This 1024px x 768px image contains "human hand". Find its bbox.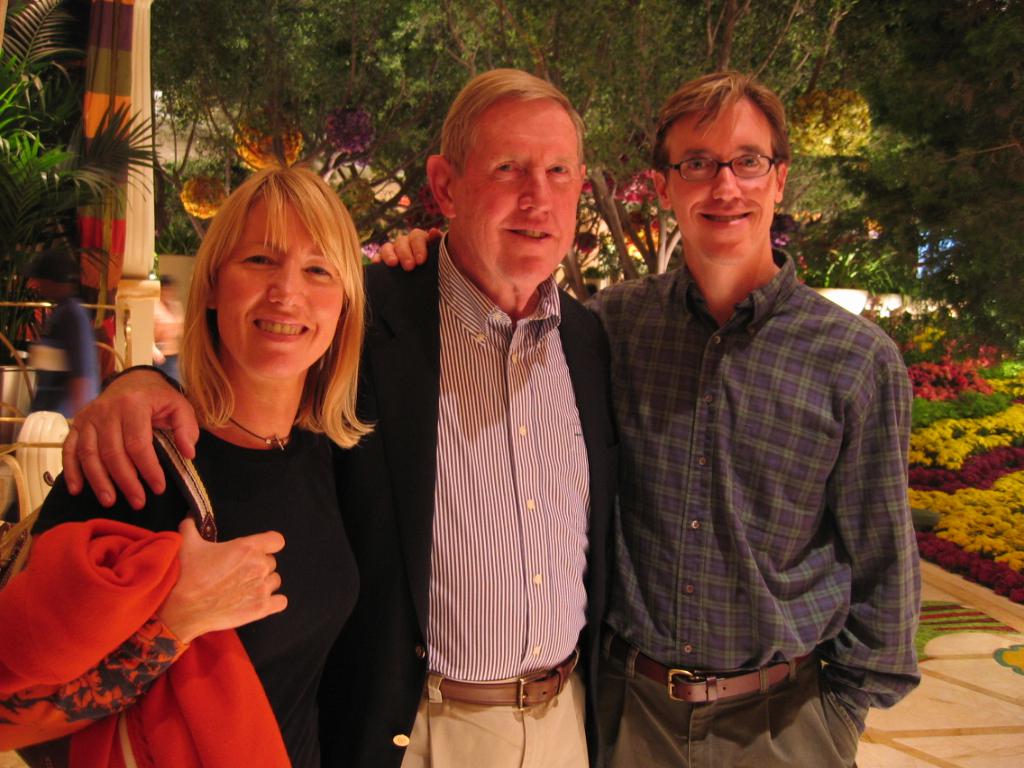
370 225 444 273.
